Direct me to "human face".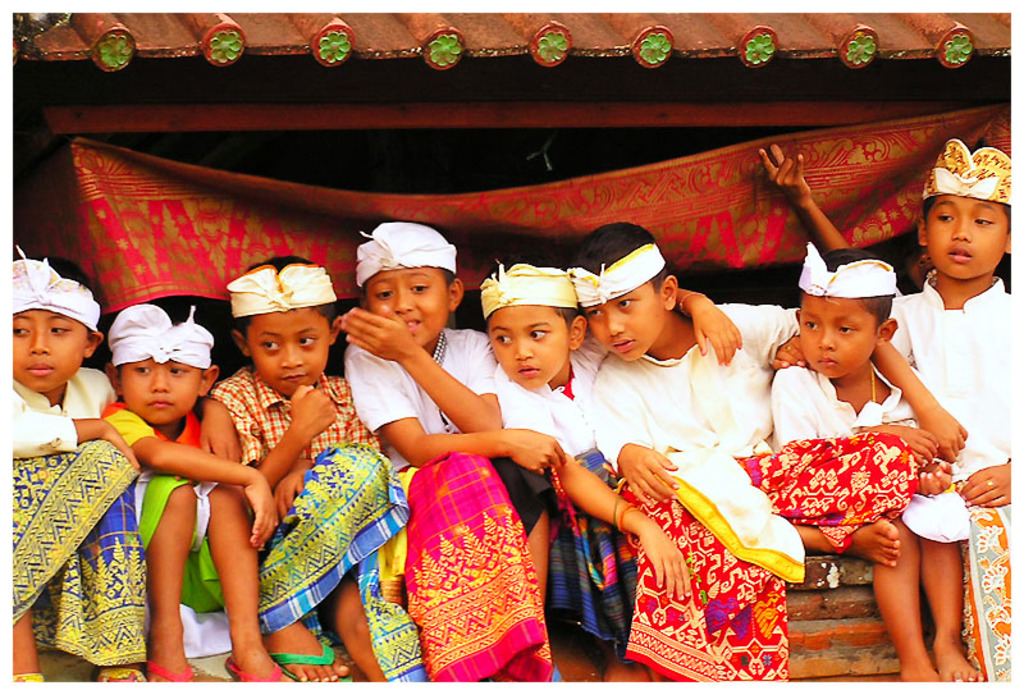
Direction: [x1=365, y1=265, x2=453, y2=339].
